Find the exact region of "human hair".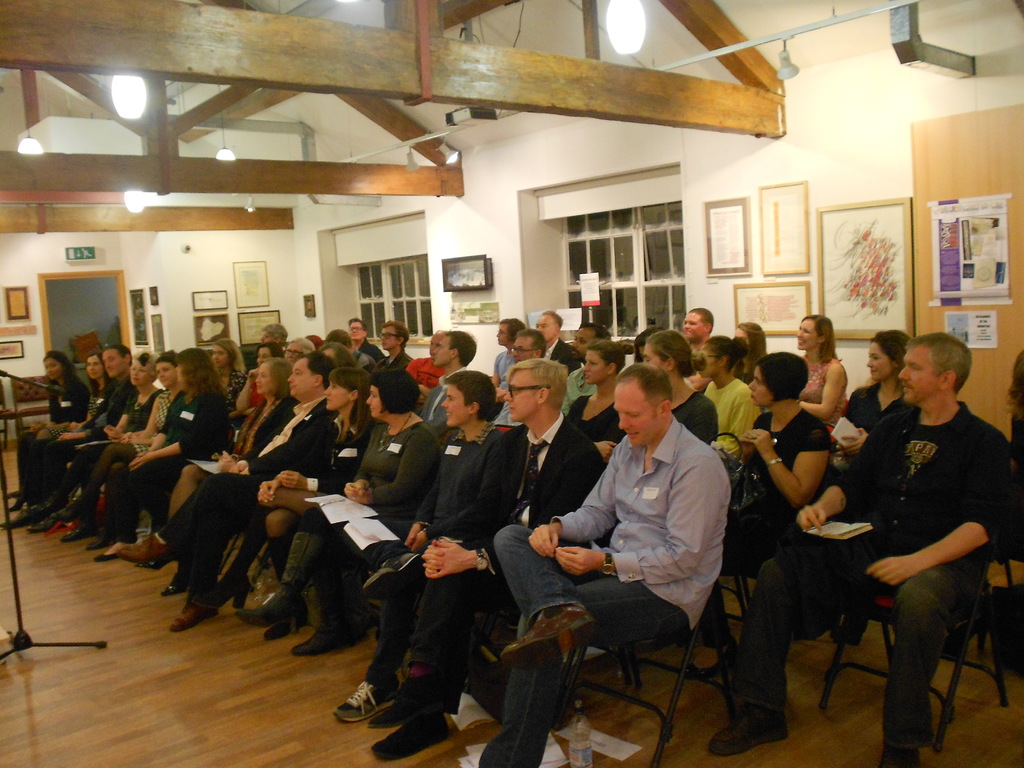
Exact region: left=735, top=342, right=756, bottom=375.
